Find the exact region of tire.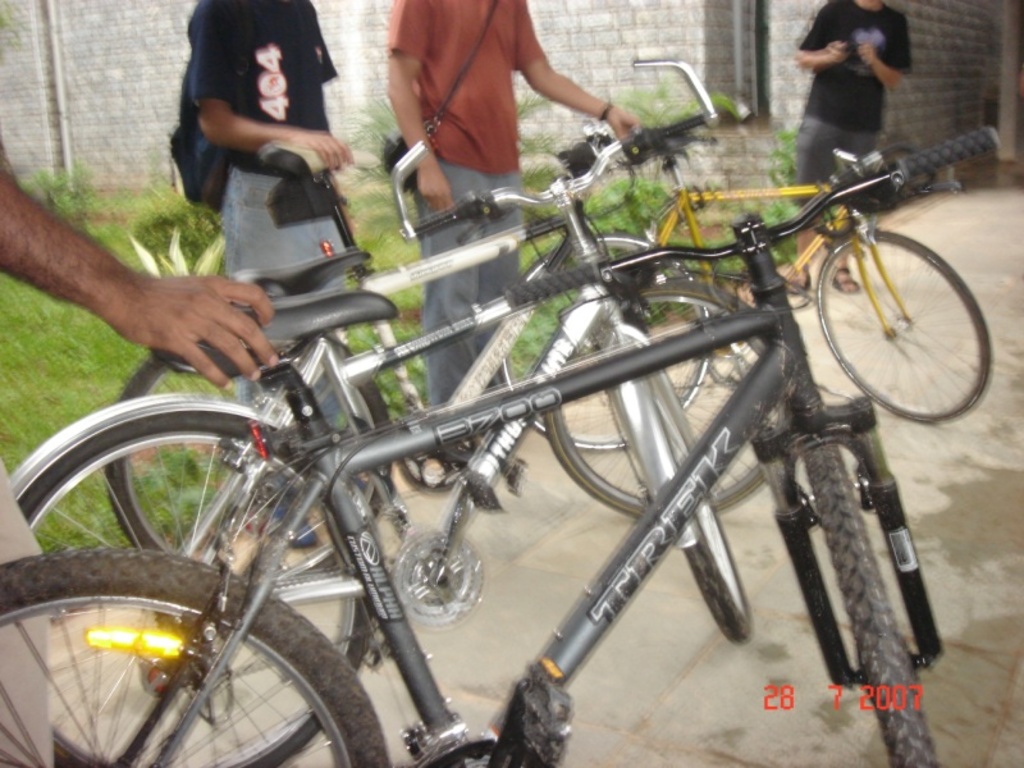
Exact region: {"x1": 13, "y1": 410, "x2": 374, "y2": 767}.
